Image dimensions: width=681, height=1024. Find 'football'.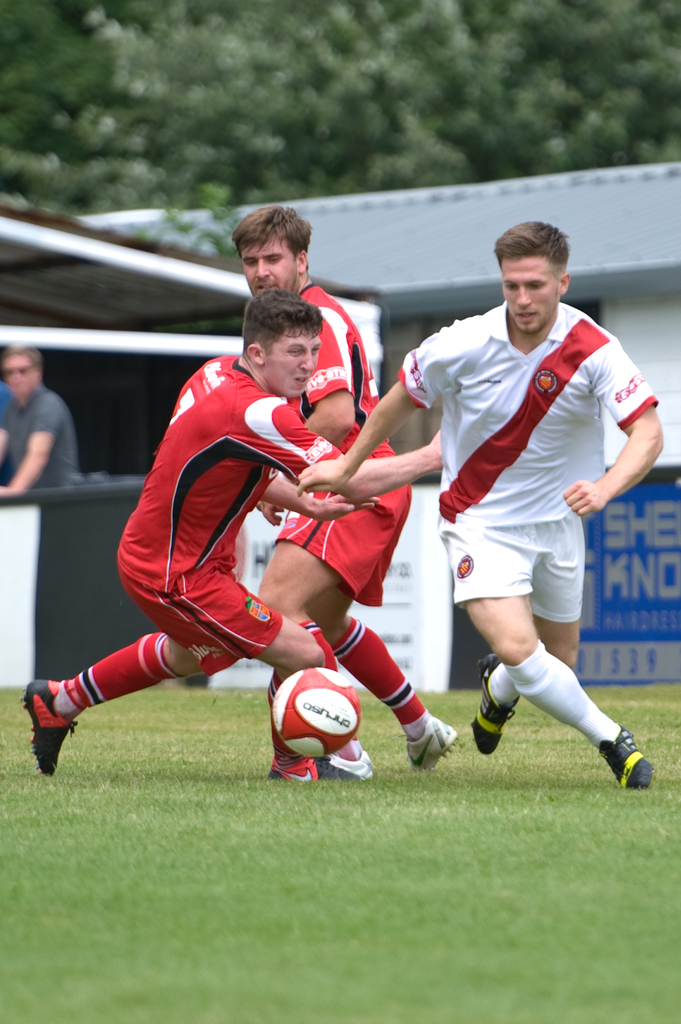
Rect(269, 665, 358, 764).
